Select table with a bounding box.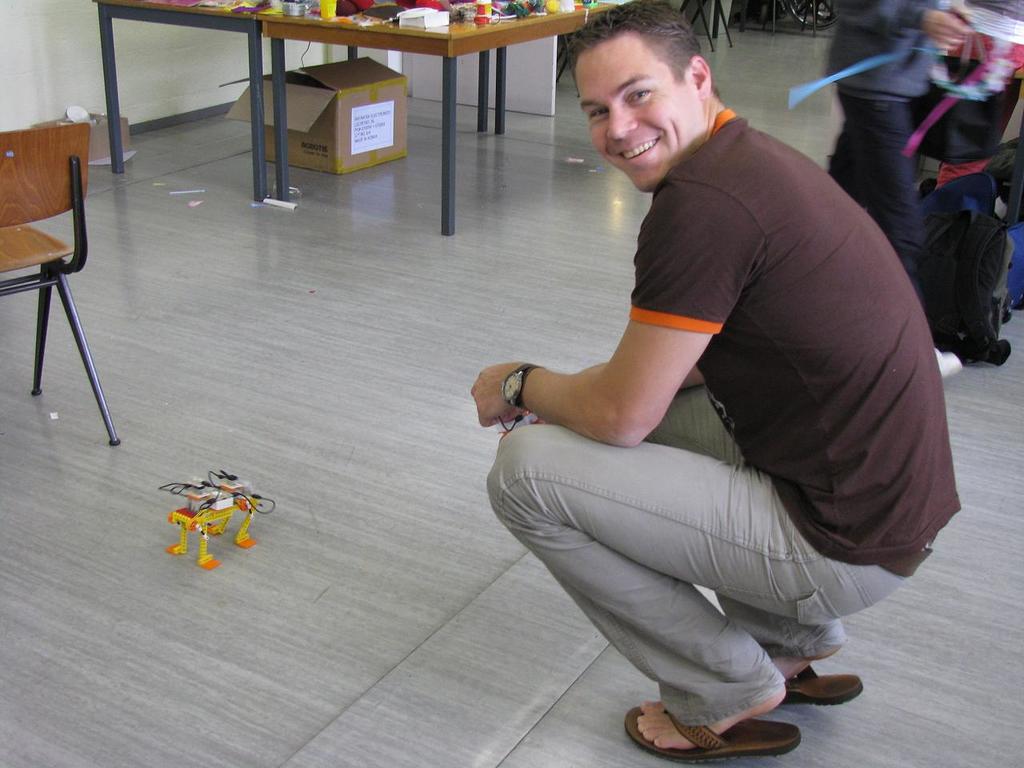
region(230, 11, 574, 201).
